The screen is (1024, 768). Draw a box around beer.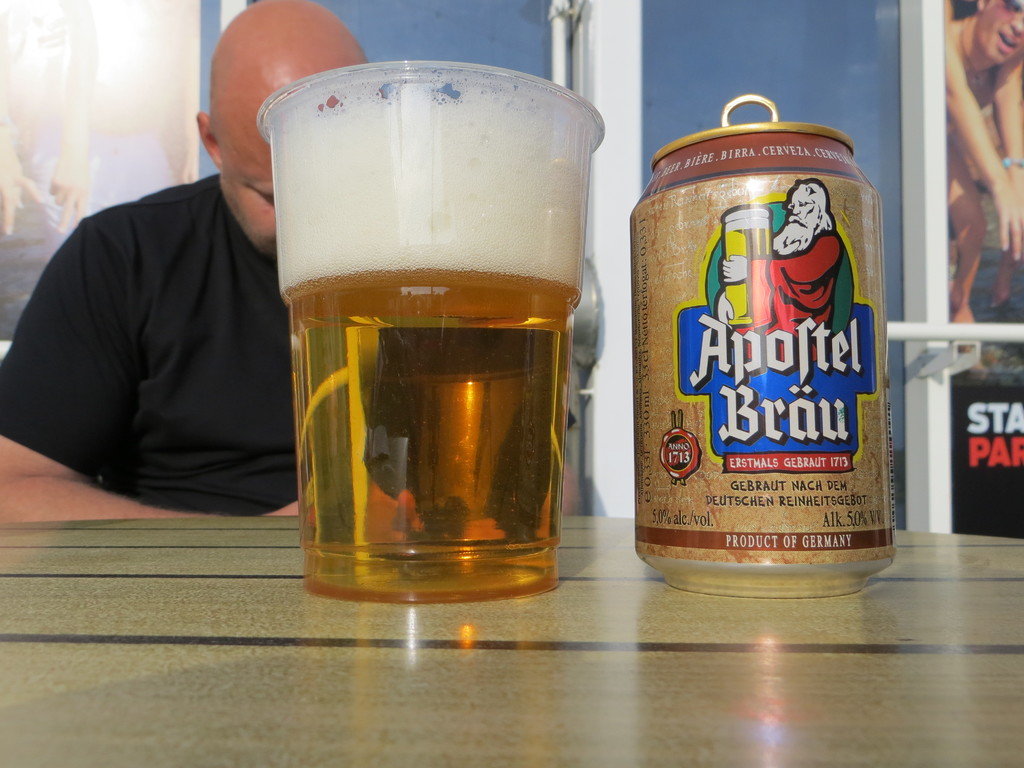
BBox(639, 94, 897, 602).
